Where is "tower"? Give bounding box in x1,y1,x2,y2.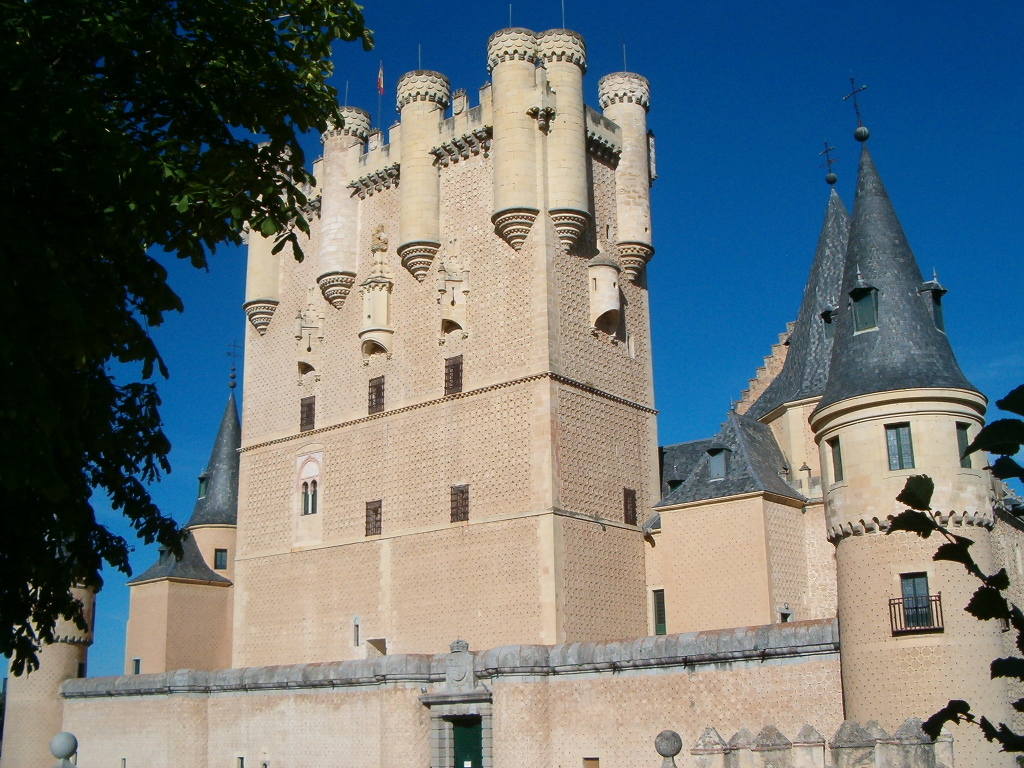
812,76,991,767.
